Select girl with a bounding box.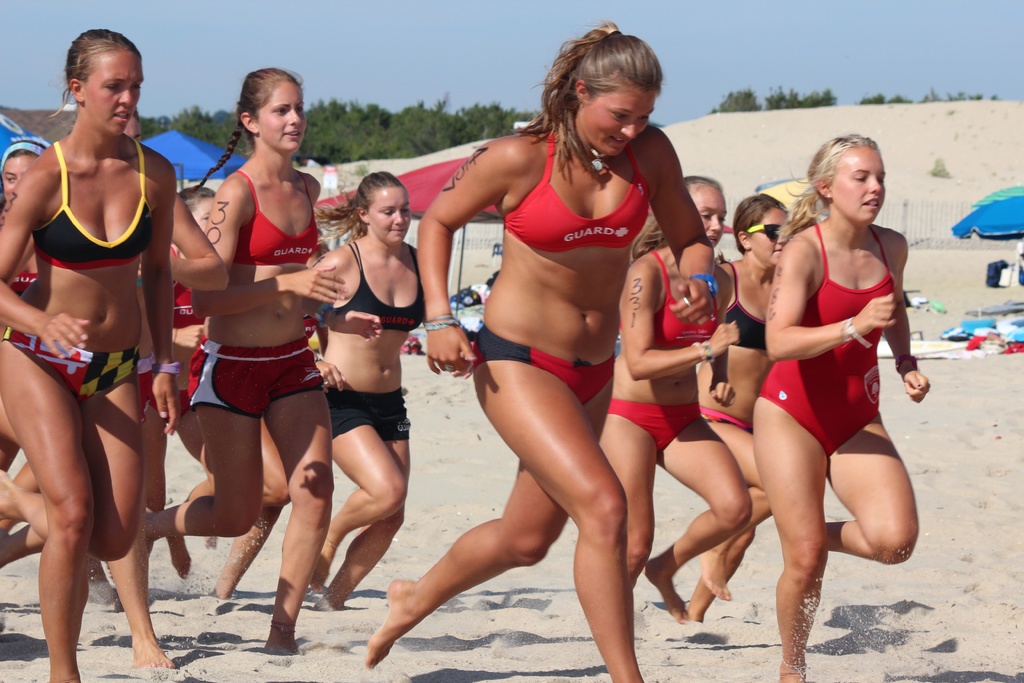
bbox(751, 131, 927, 682).
